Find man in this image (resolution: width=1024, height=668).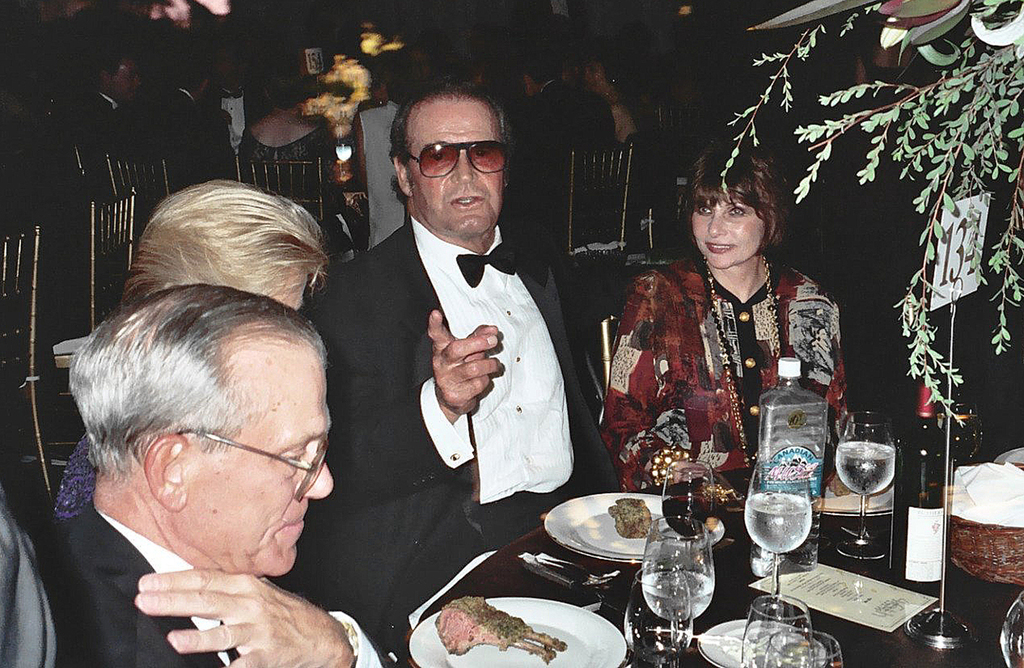
319/87/601/586.
